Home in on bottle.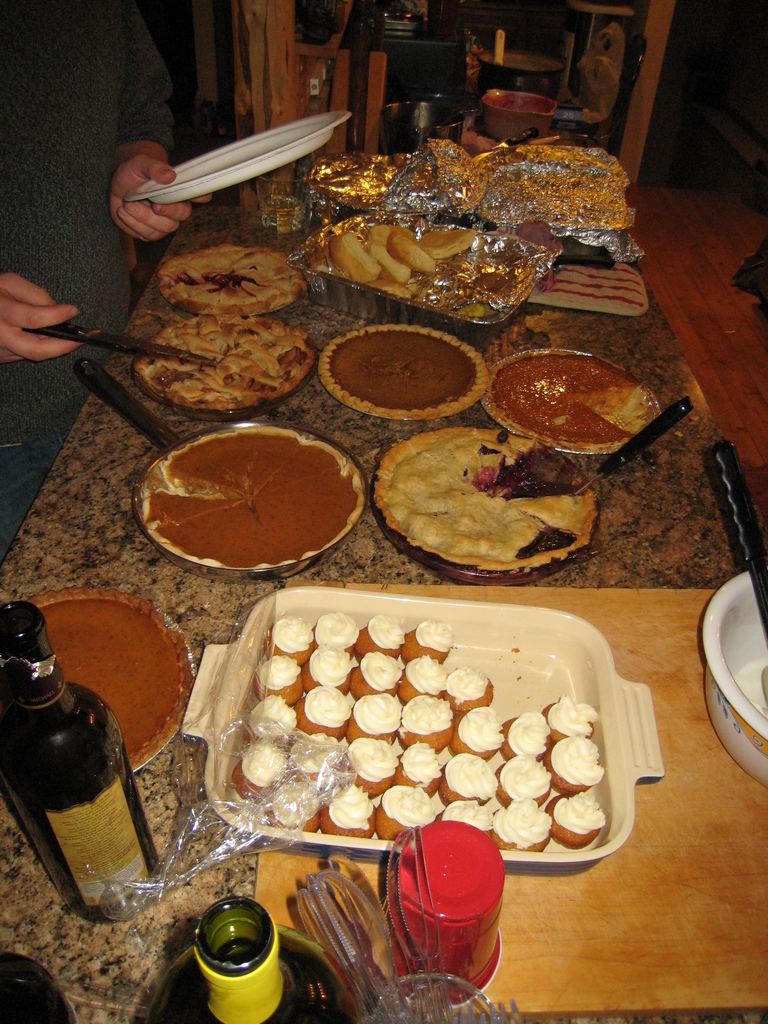
Homed in at [x1=141, y1=895, x2=351, y2=1023].
